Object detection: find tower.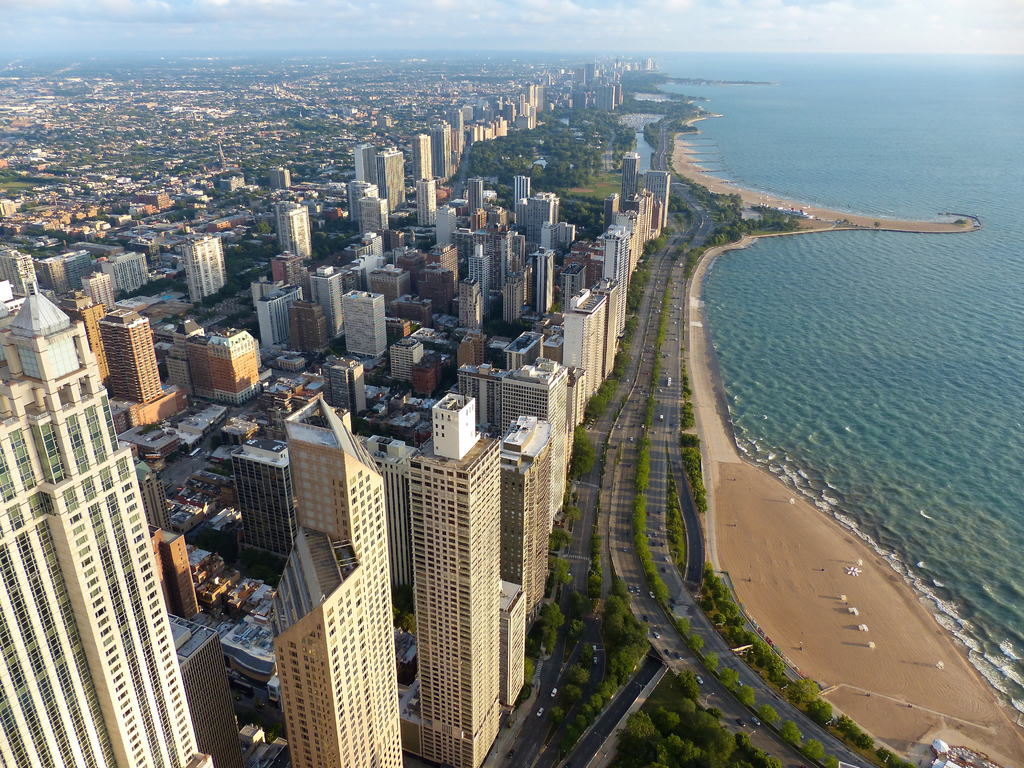
(left=413, top=135, right=435, bottom=179).
